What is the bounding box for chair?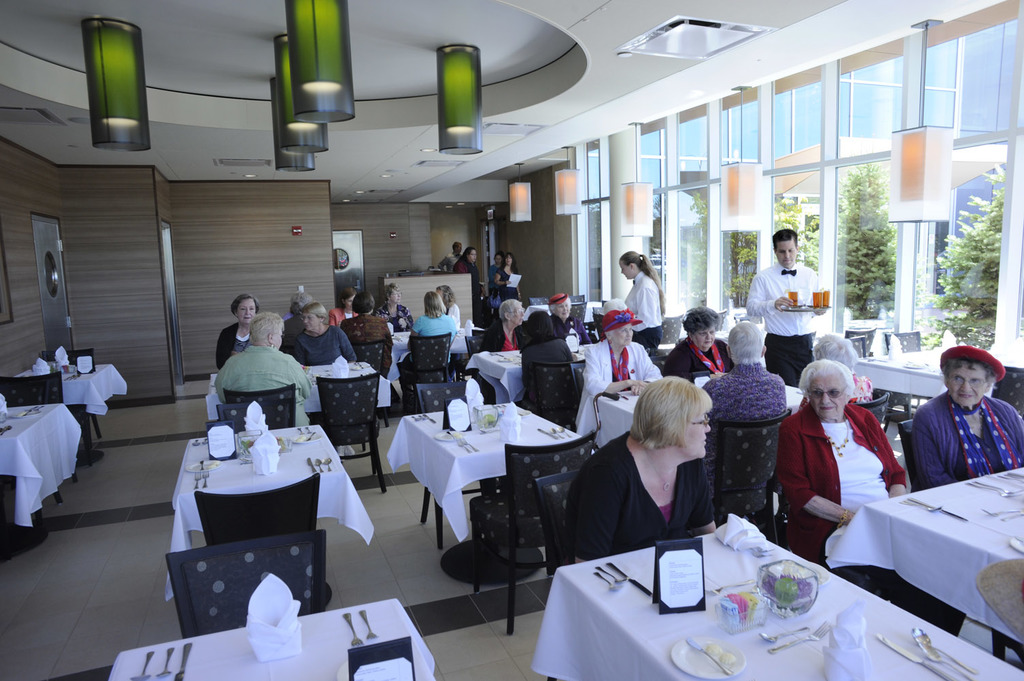
217 398 289 430.
